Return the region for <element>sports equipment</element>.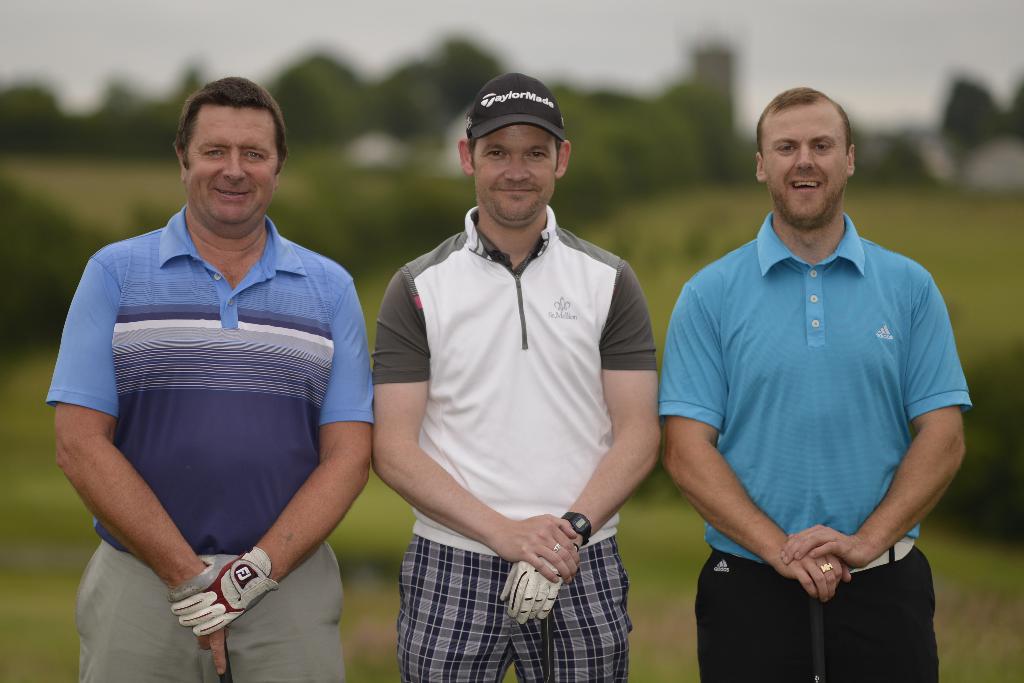
detection(499, 559, 570, 624).
